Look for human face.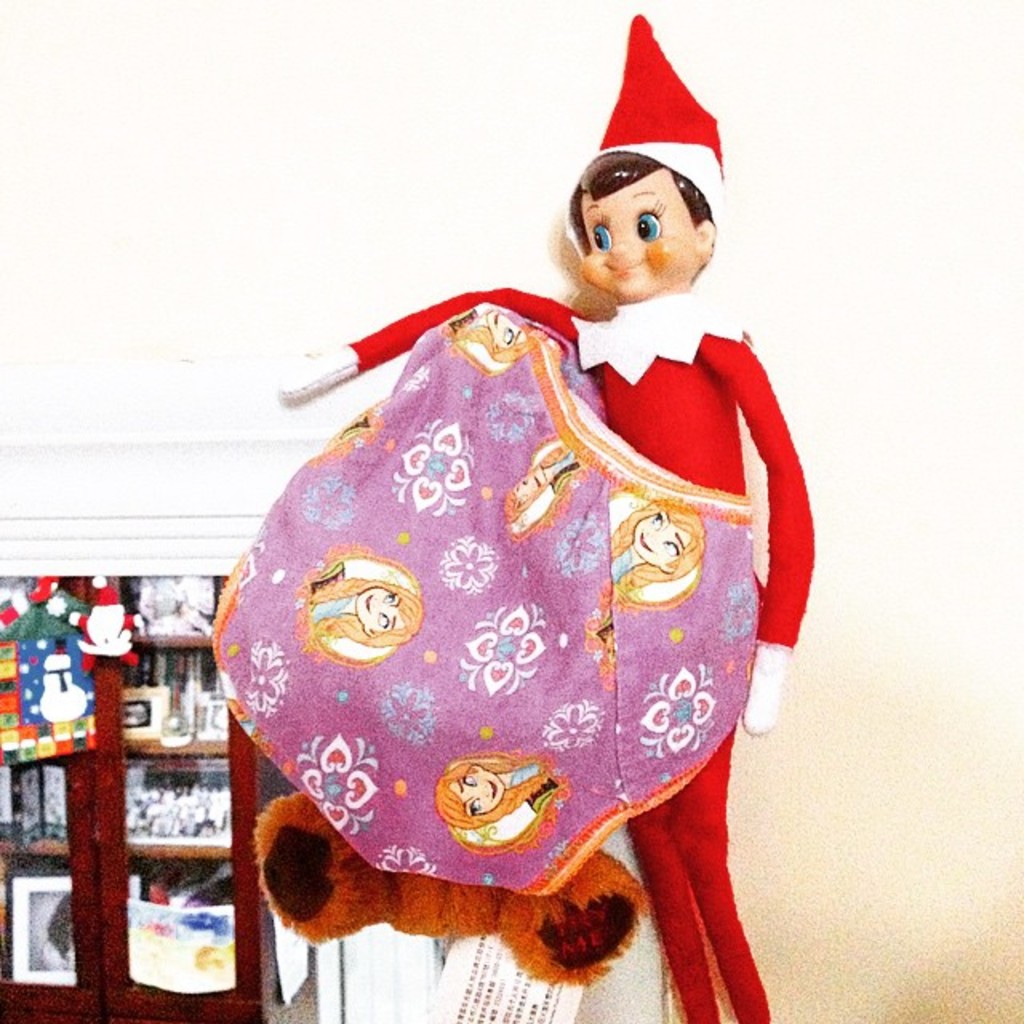
Found: (453,770,501,813).
